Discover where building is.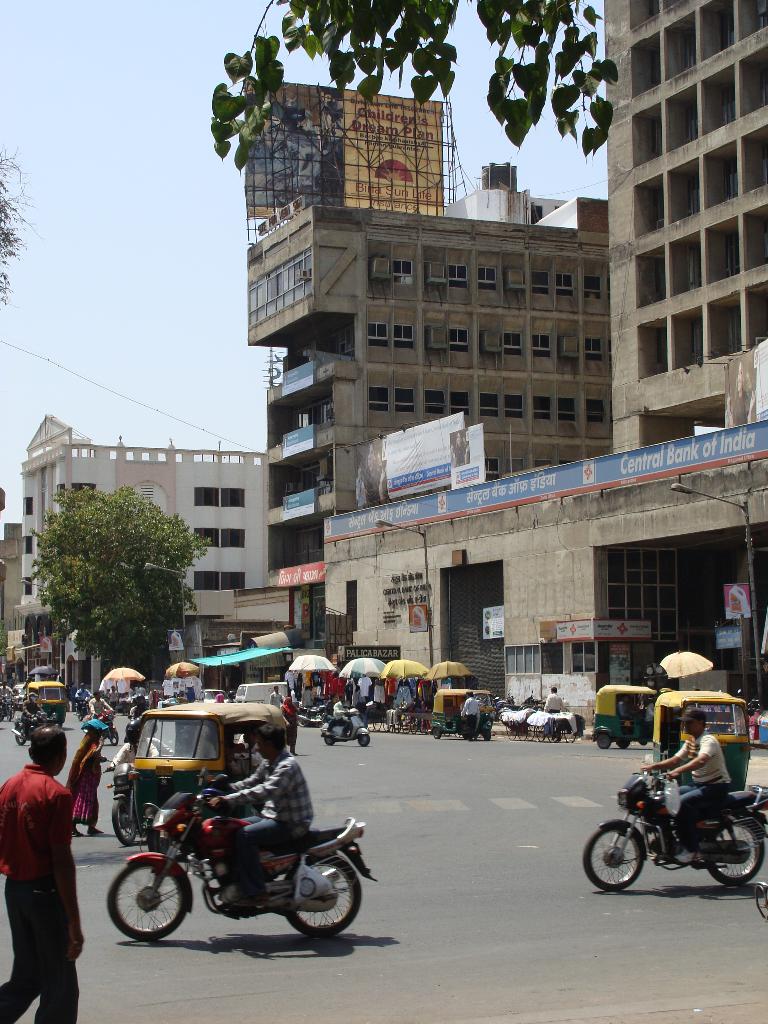
Discovered at 602 0 767 454.
